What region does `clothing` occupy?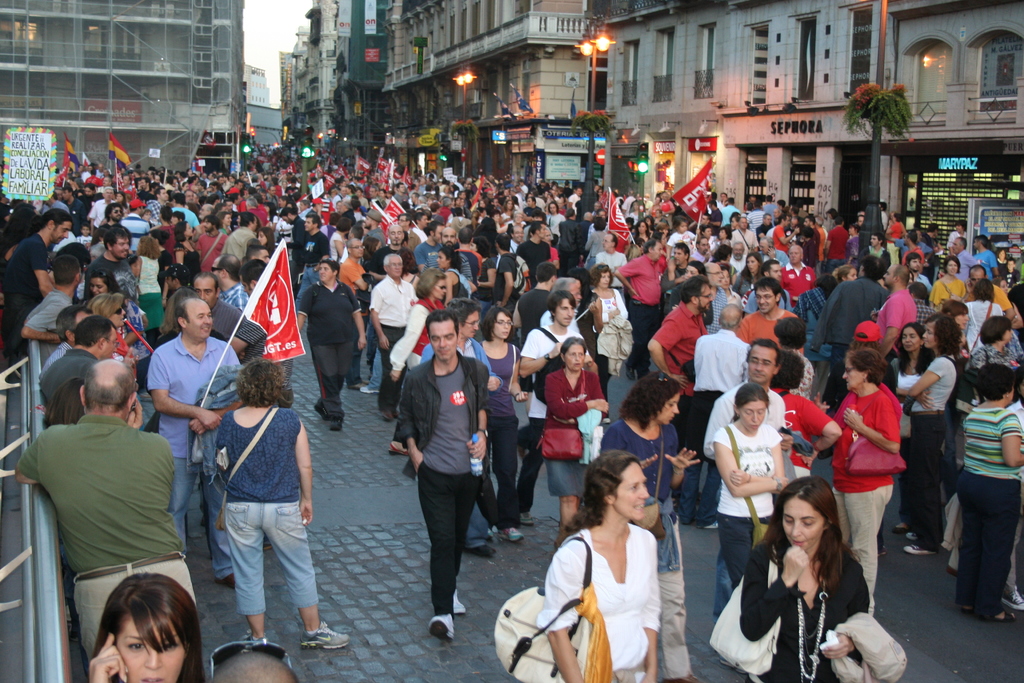
box(26, 290, 77, 331).
